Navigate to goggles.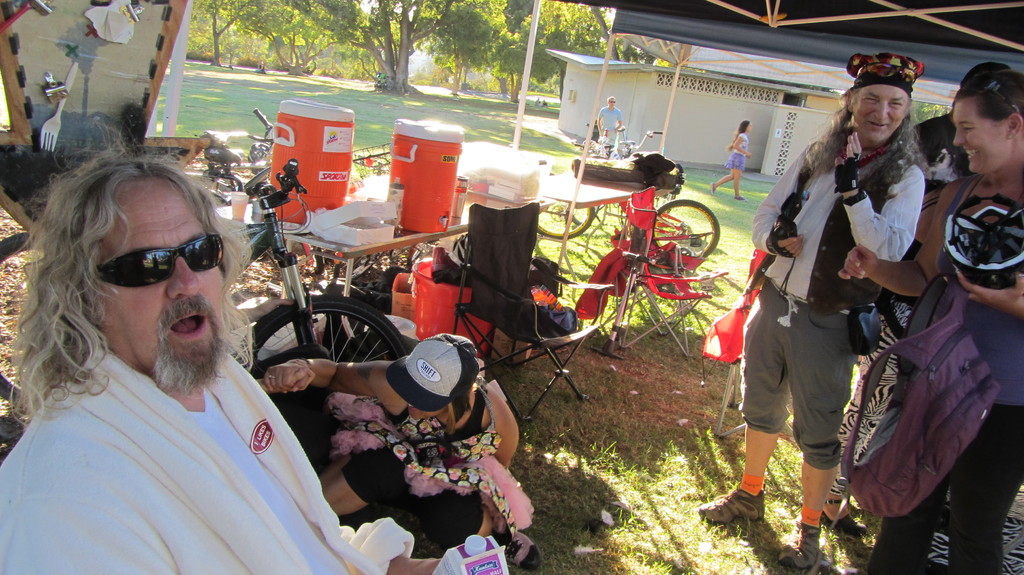
Navigation target: BBox(959, 70, 1023, 114).
